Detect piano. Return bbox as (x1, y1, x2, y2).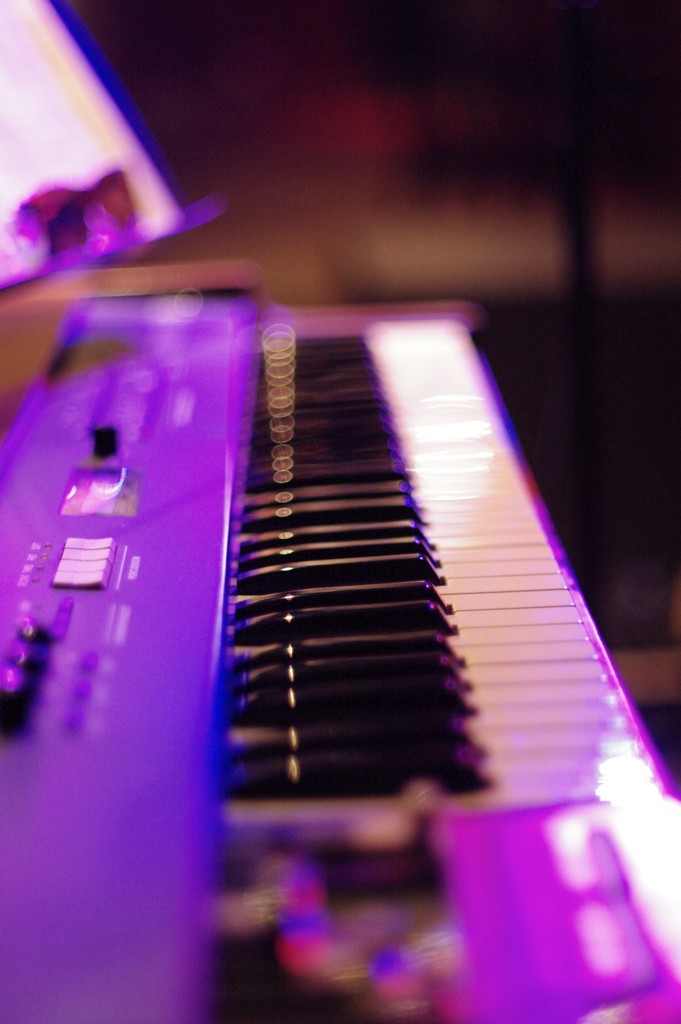
(37, 257, 677, 1023).
